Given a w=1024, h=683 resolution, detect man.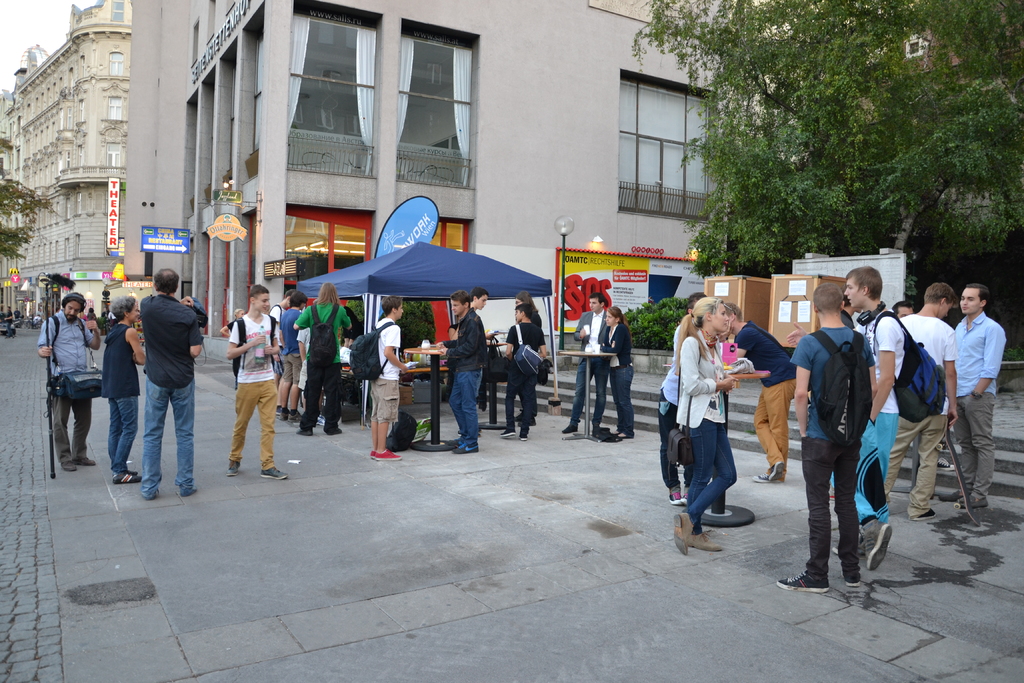
x1=723 y1=299 x2=804 y2=484.
